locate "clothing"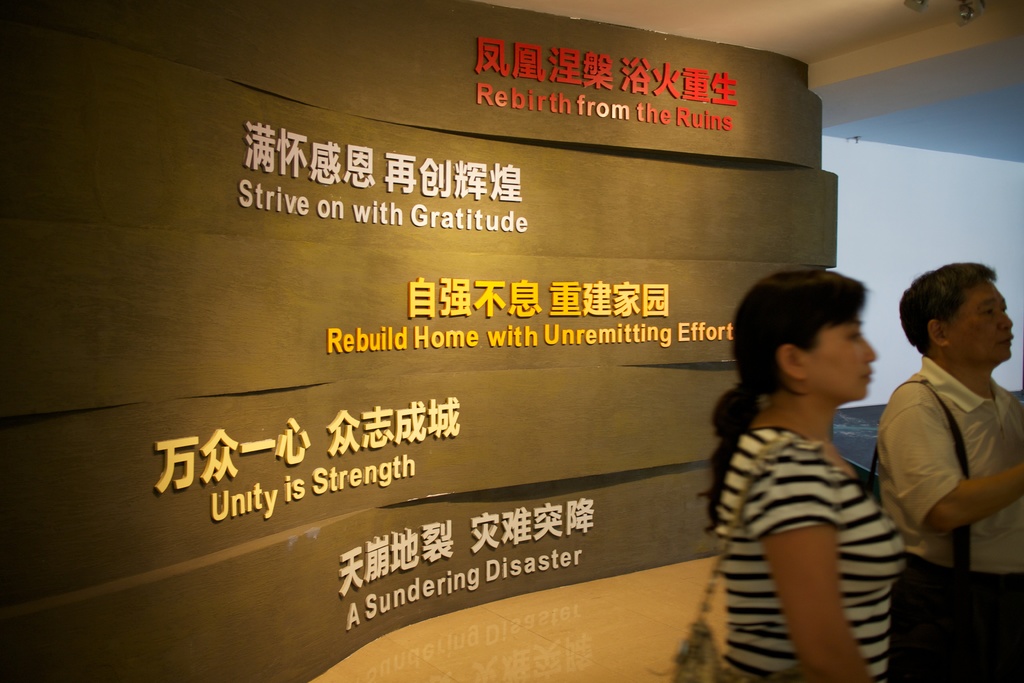
detection(867, 355, 1023, 682)
